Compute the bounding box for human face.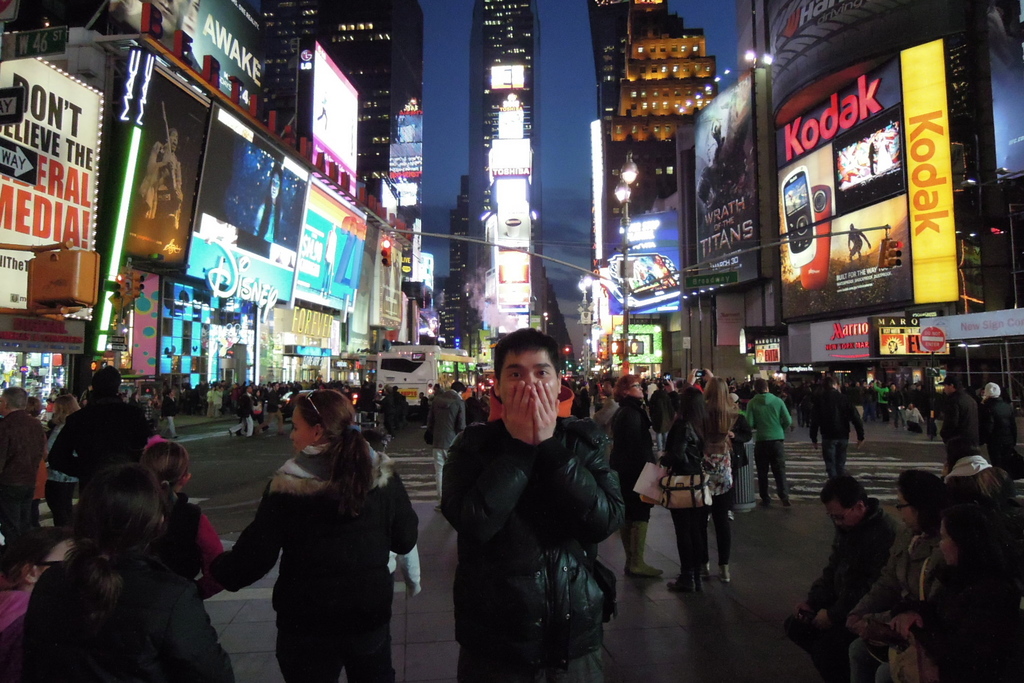
332/224/337/232.
